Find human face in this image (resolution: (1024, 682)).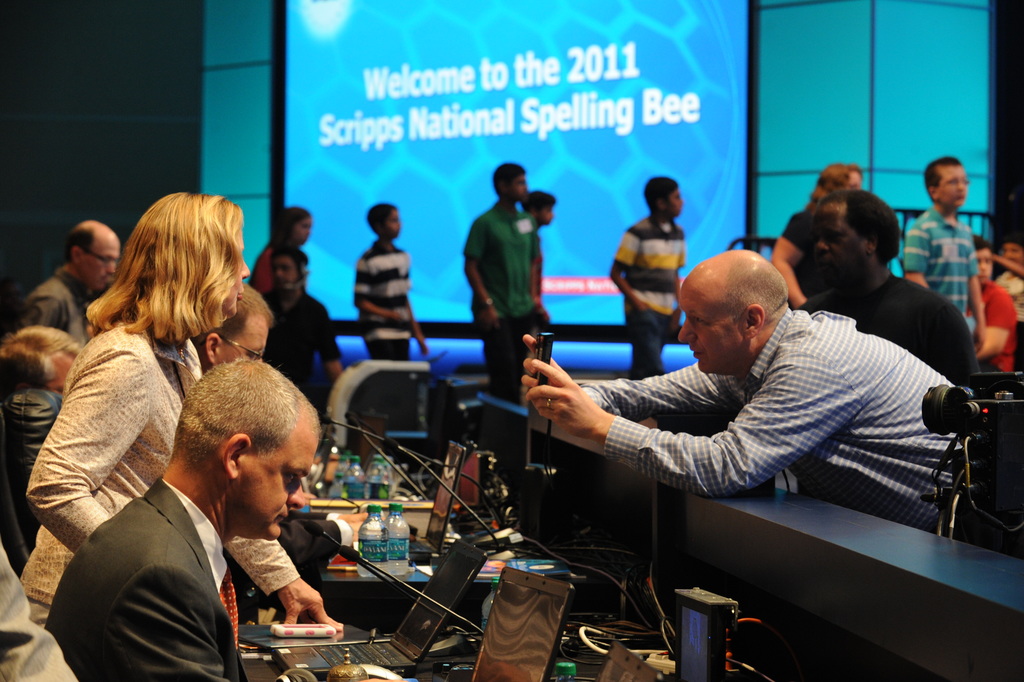
box(977, 256, 995, 283).
